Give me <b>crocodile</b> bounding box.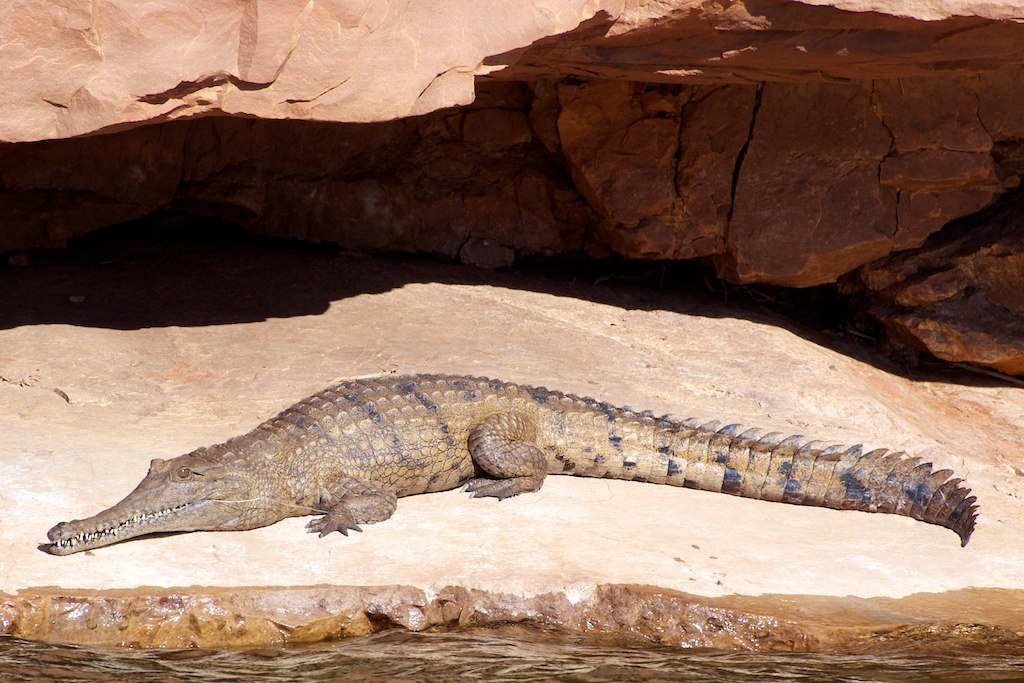
[left=47, top=369, right=981, bottom=559].
